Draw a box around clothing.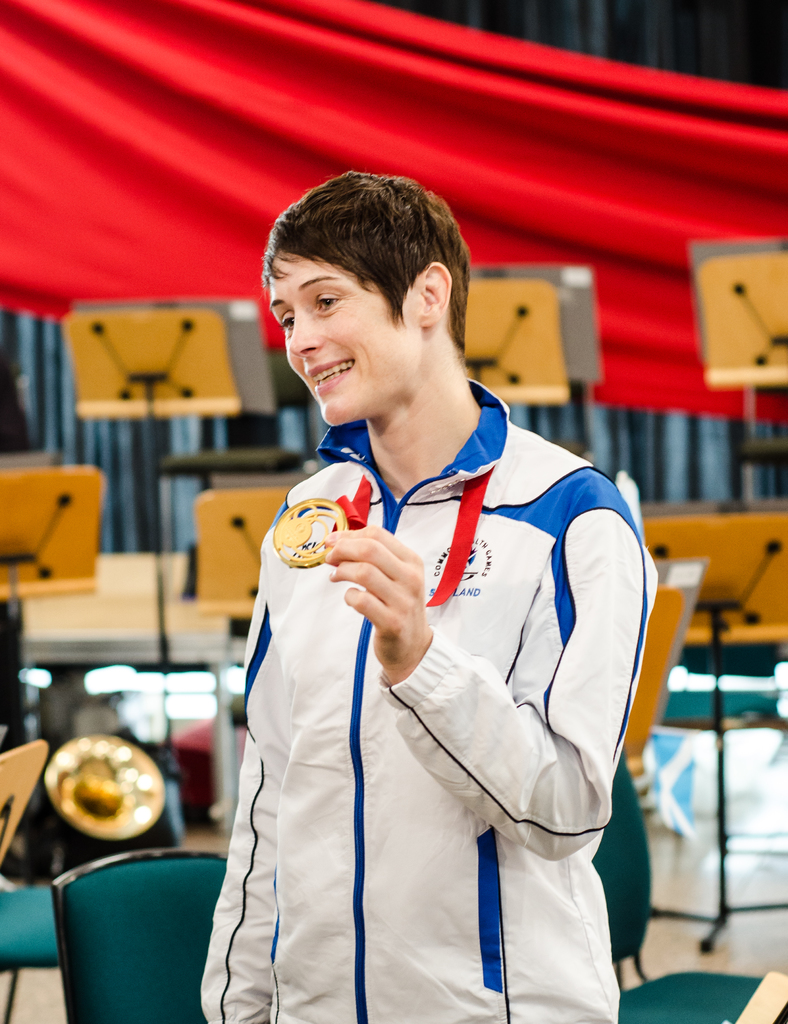
(left=190, top=362, right=611, bottom=989).
